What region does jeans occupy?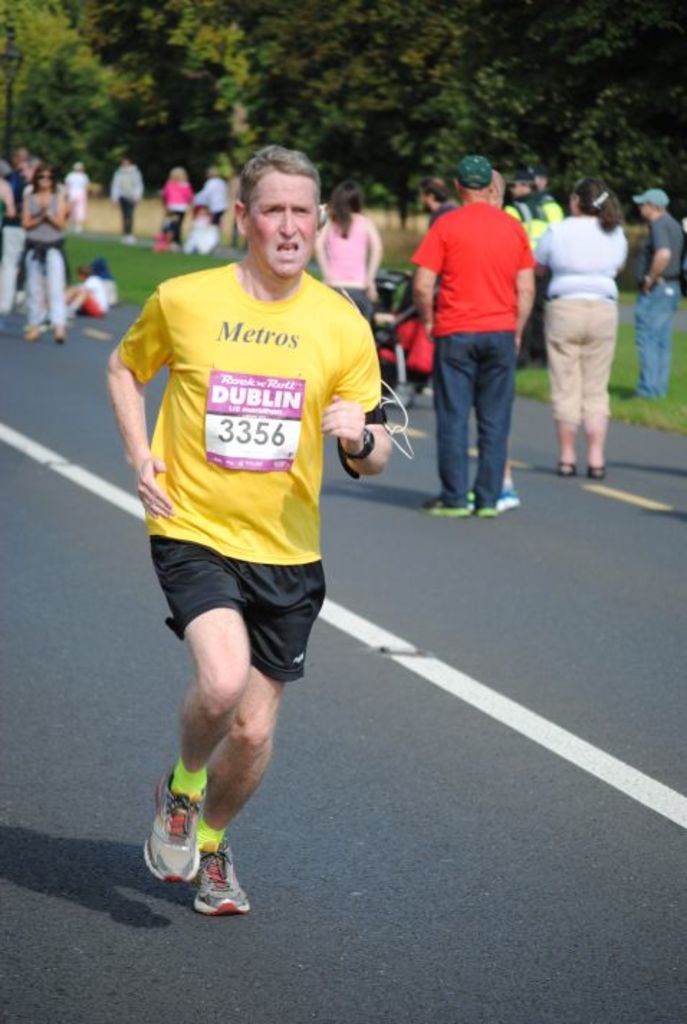
BBox(30, 236, 69, 334).
